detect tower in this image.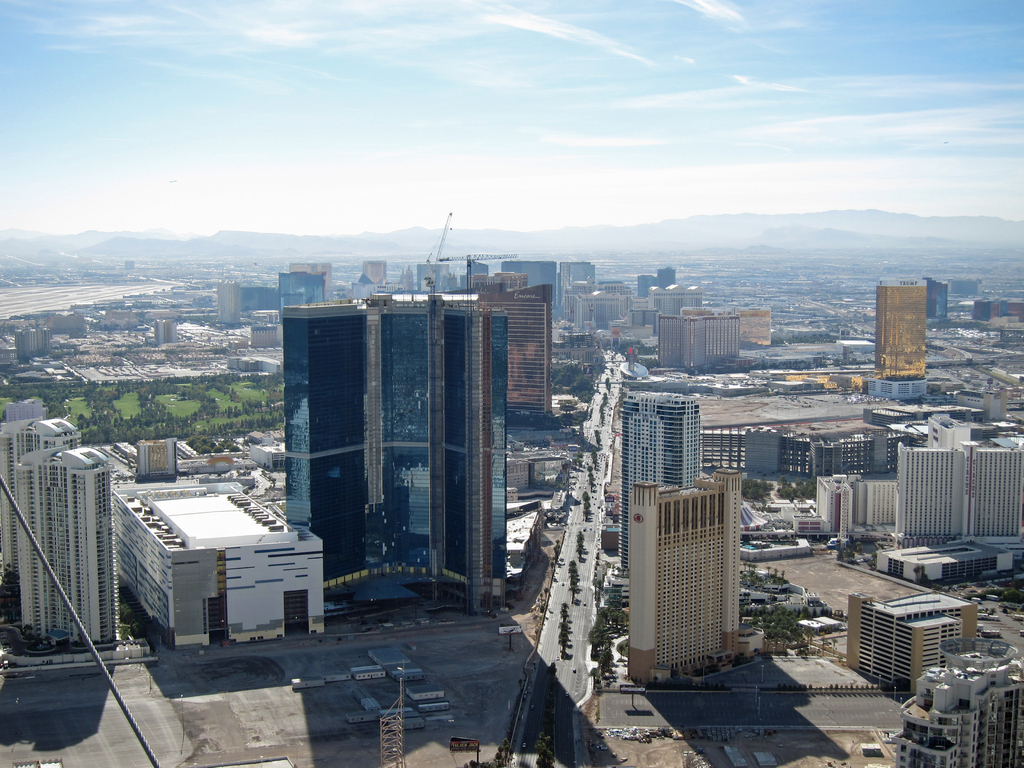
Detection: bbox(508, 275, 561, 425).
